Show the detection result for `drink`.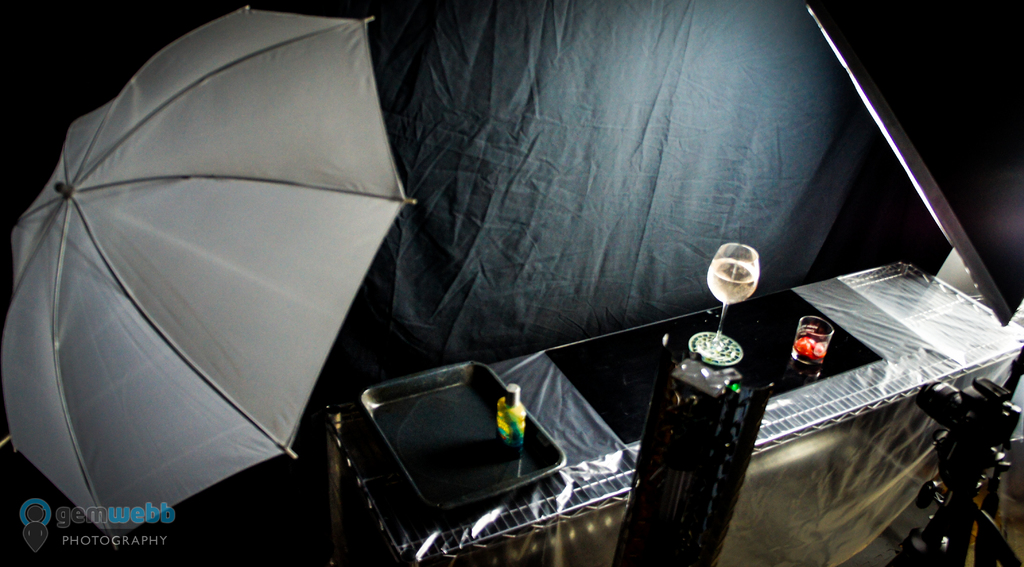
{"left": 703, "top": 254, "right": 760, "bottom": 308}.
